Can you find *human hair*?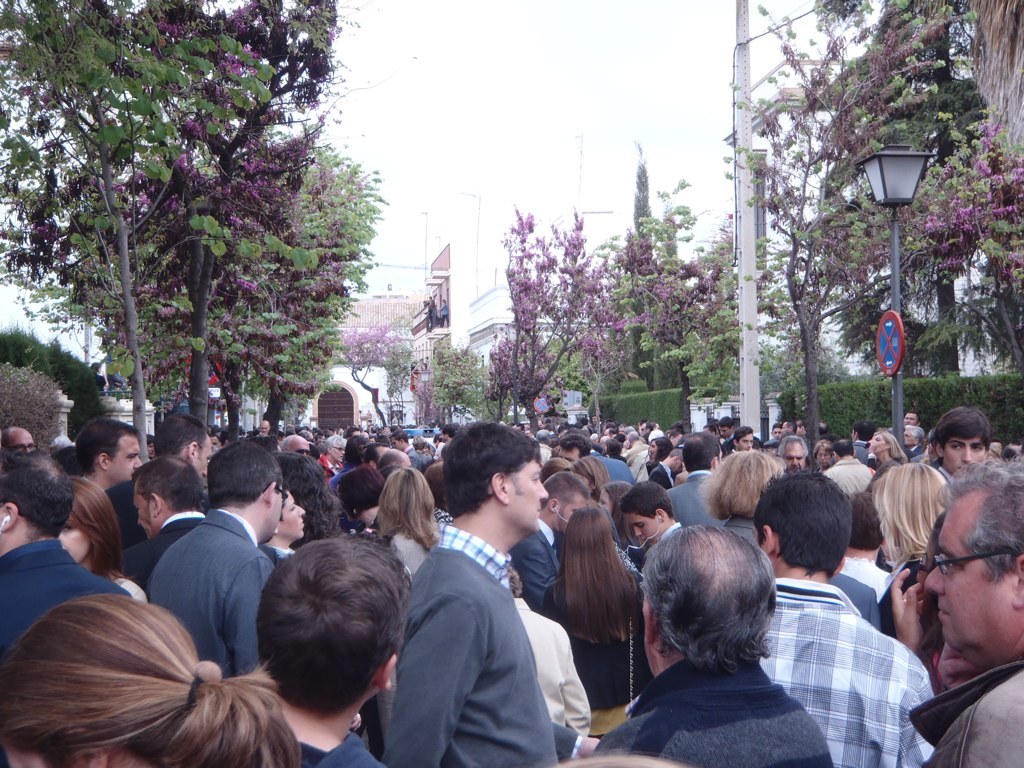
Yes, bounding box: 562,502,638,645.
